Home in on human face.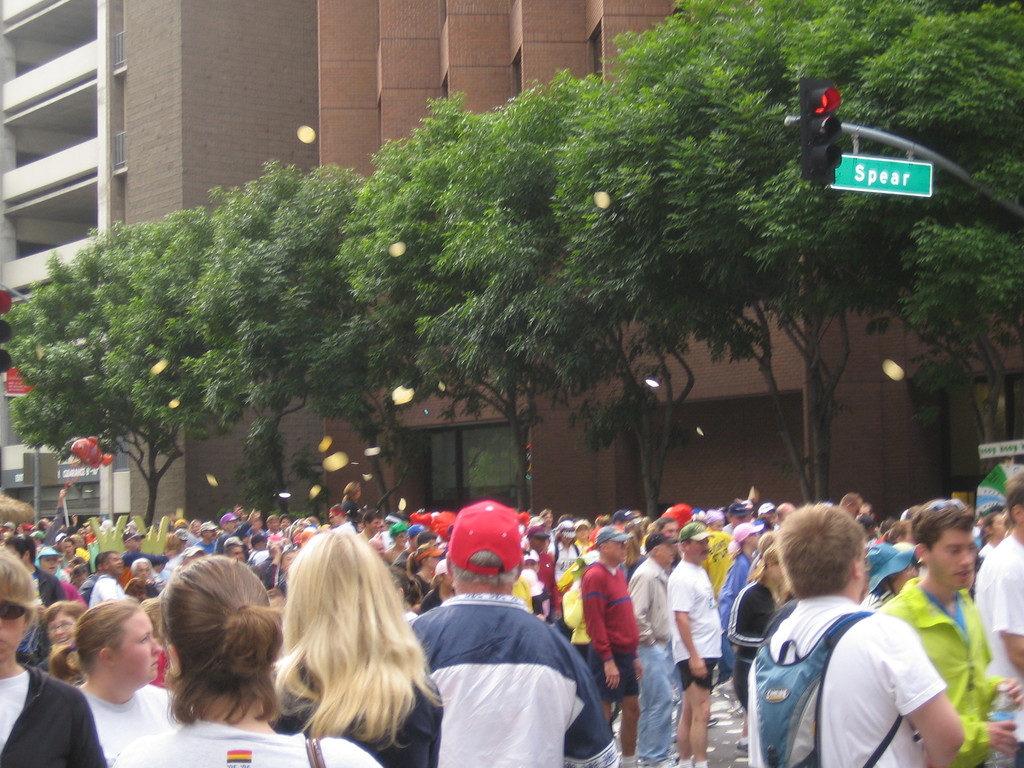
Homed in at x1=750, y1=533, x2=758, y2=548.
